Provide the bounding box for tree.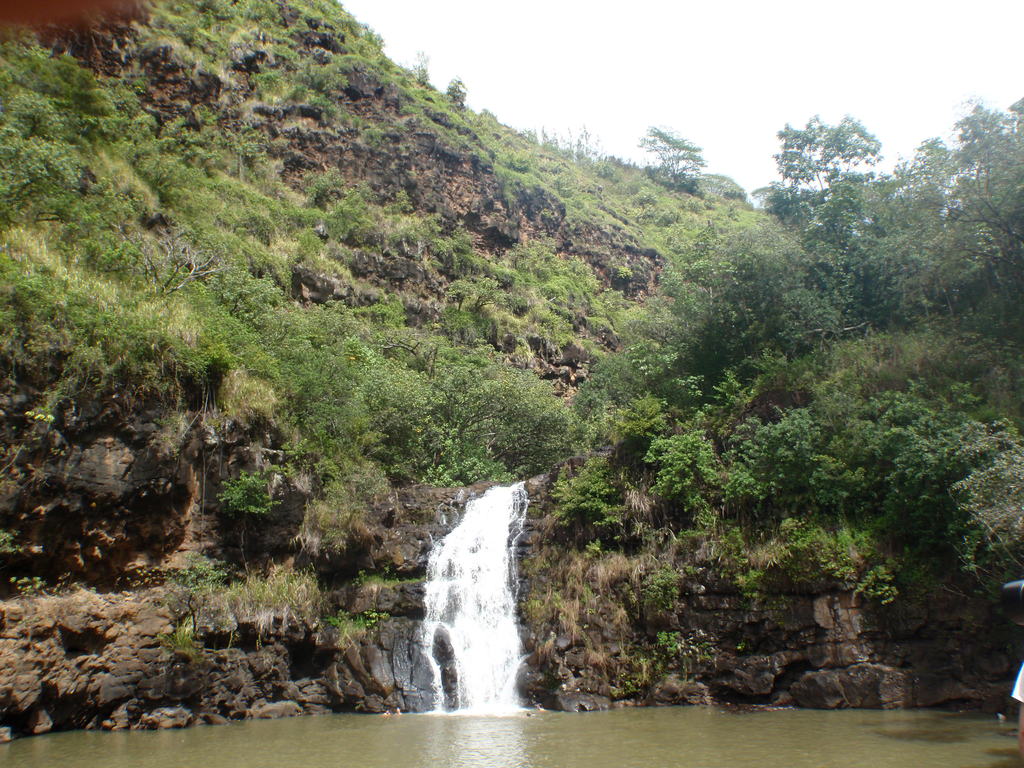
(764, 93, 899, 241).
